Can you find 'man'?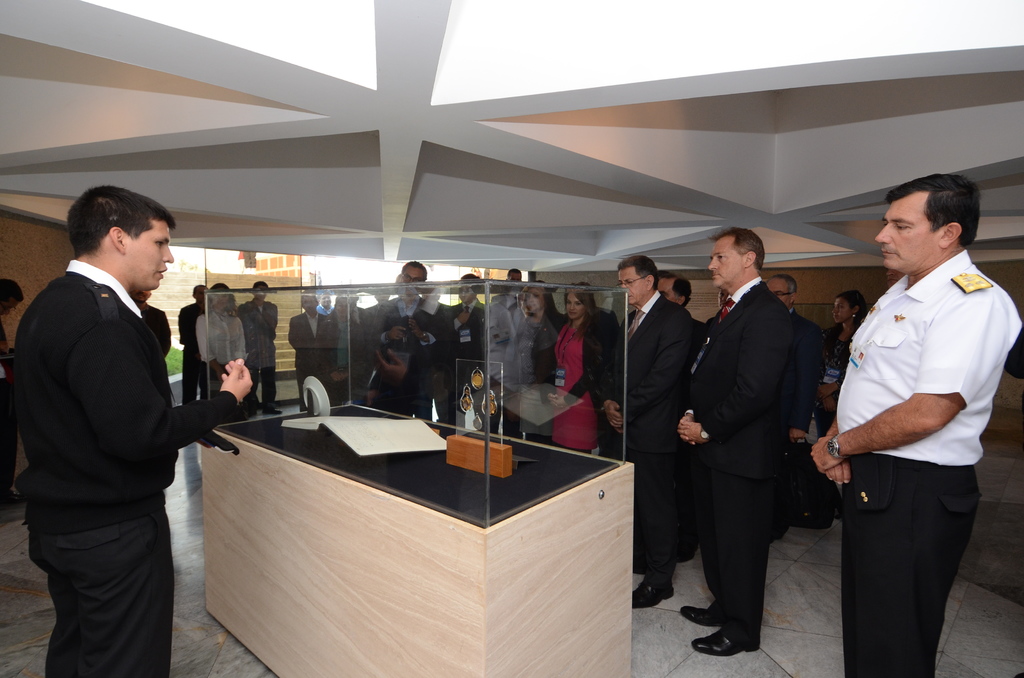
Yes, bounding box: 366 259 442 420.
